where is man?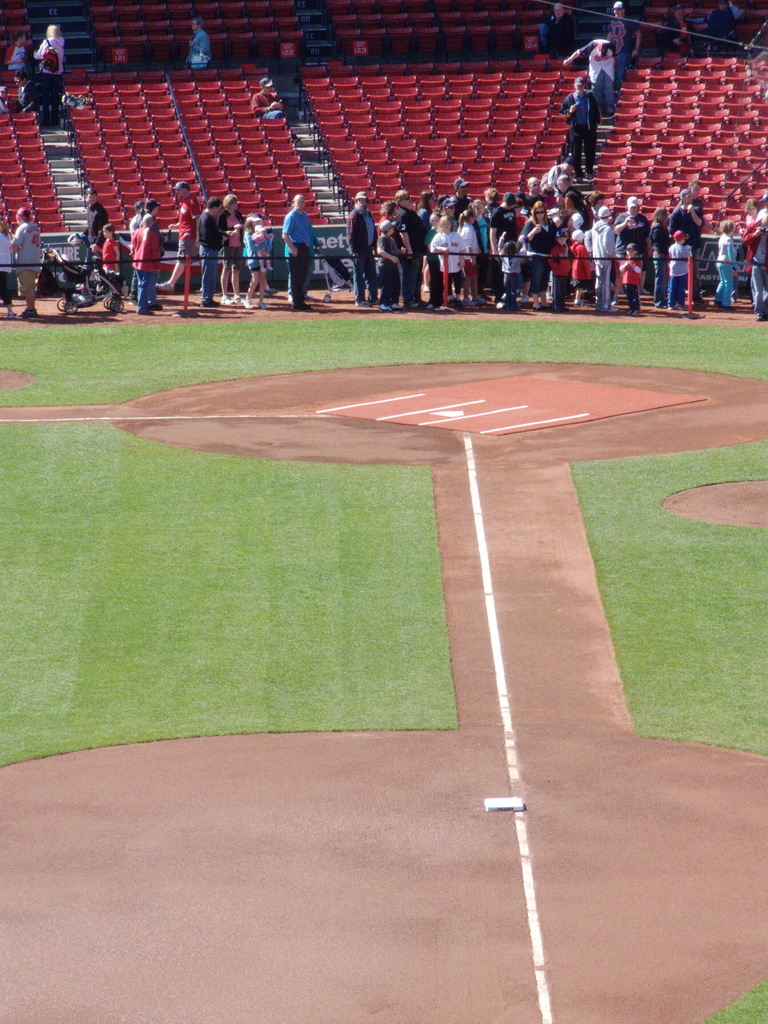
[left=12, top=207, right=41, bottom=316].
